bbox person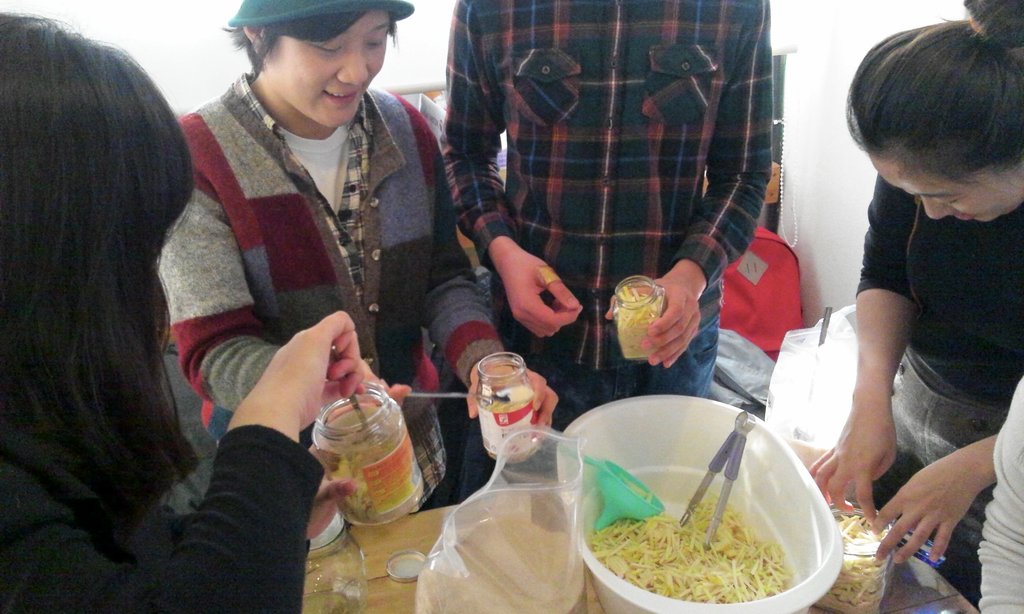
x1=0, y1=12, x2=366, y2=613
